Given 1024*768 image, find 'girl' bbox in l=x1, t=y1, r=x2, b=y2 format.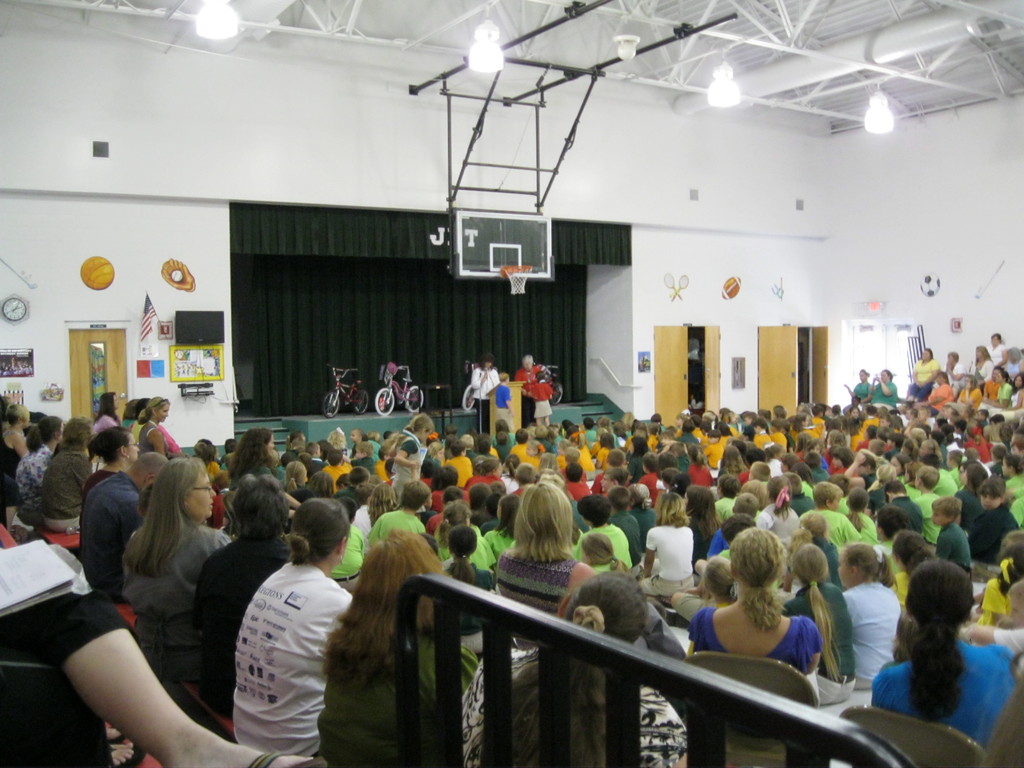
l=682, t=483, r=721, b=561.
